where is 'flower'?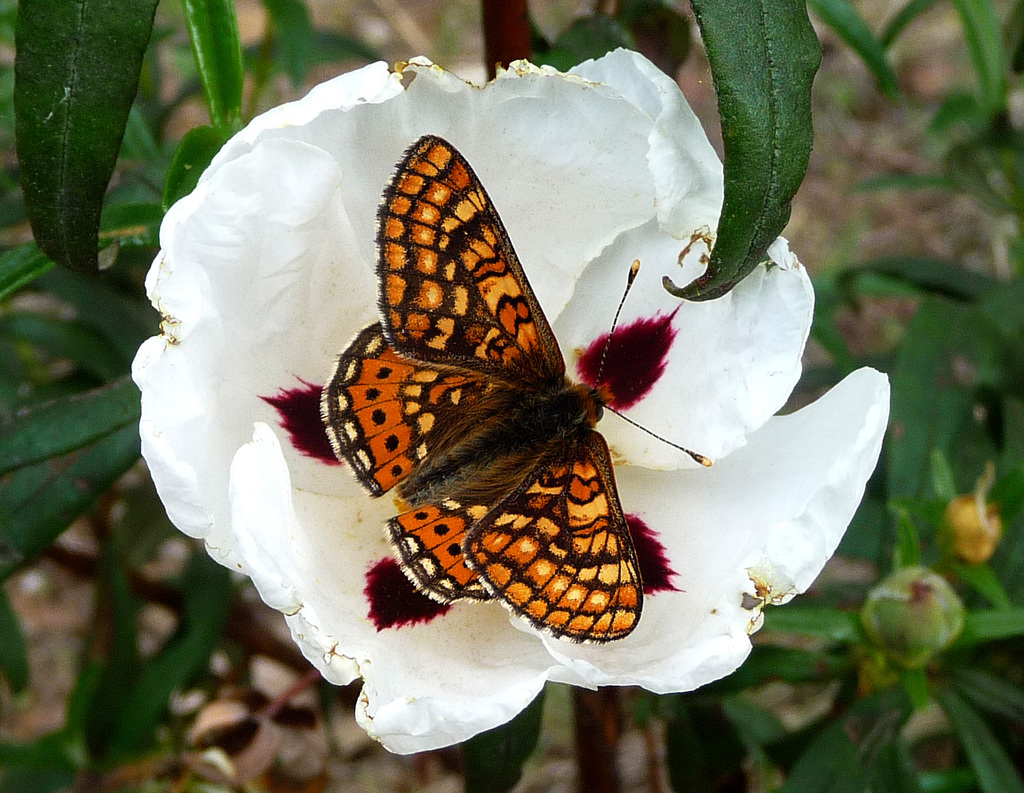
box=[165, 140, 722, 712].
